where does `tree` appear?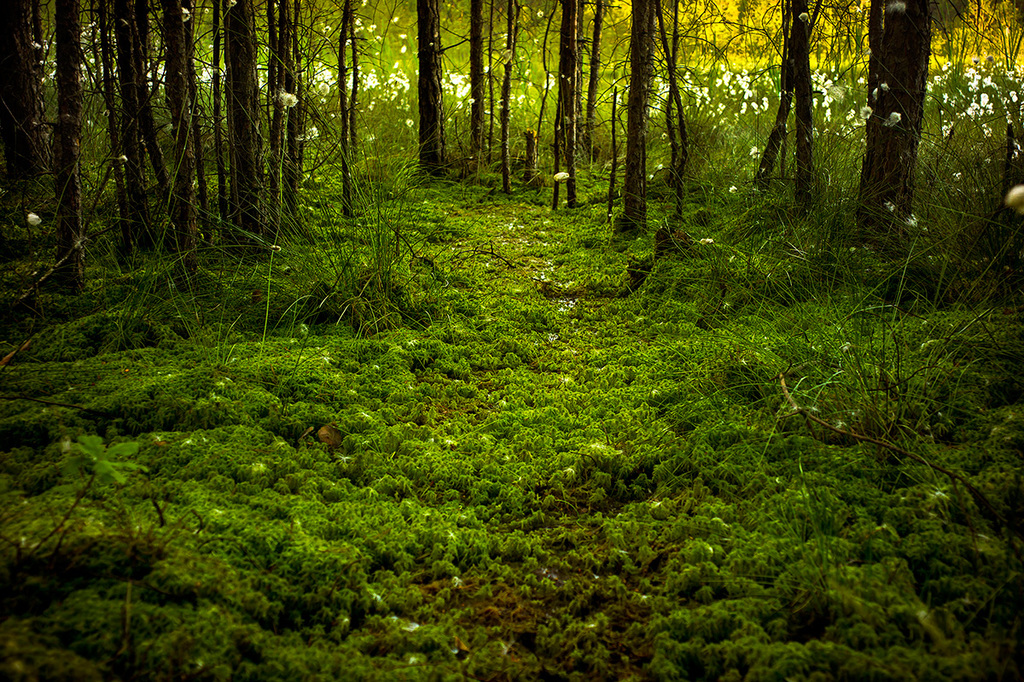
Appears at (853,0,926,250).
